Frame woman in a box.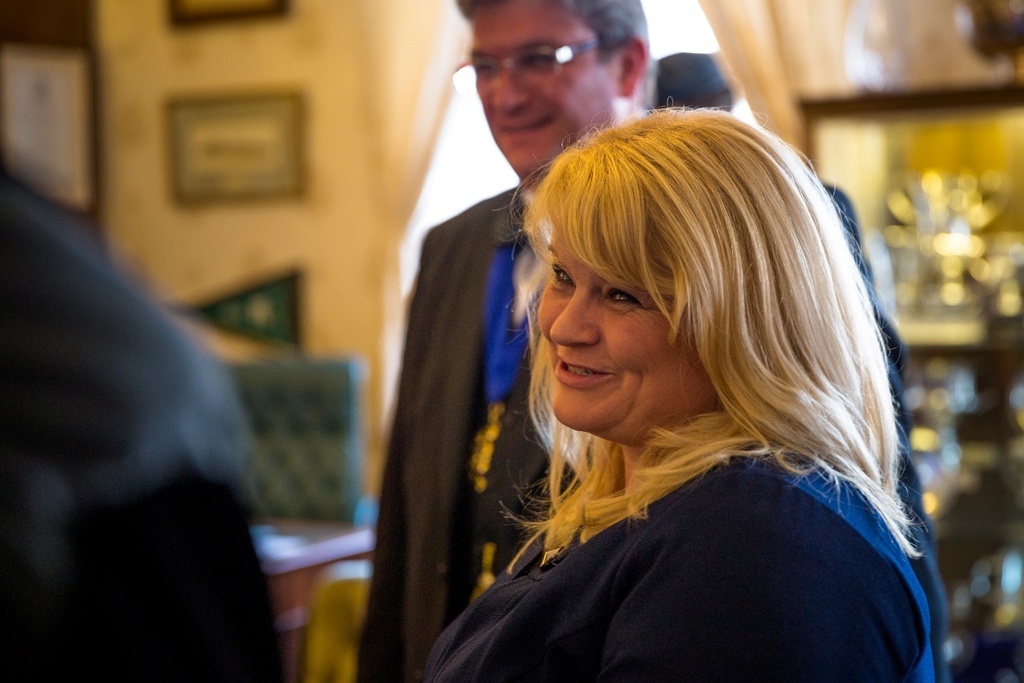
(left=370, top=93, right=964, bottom=666).
